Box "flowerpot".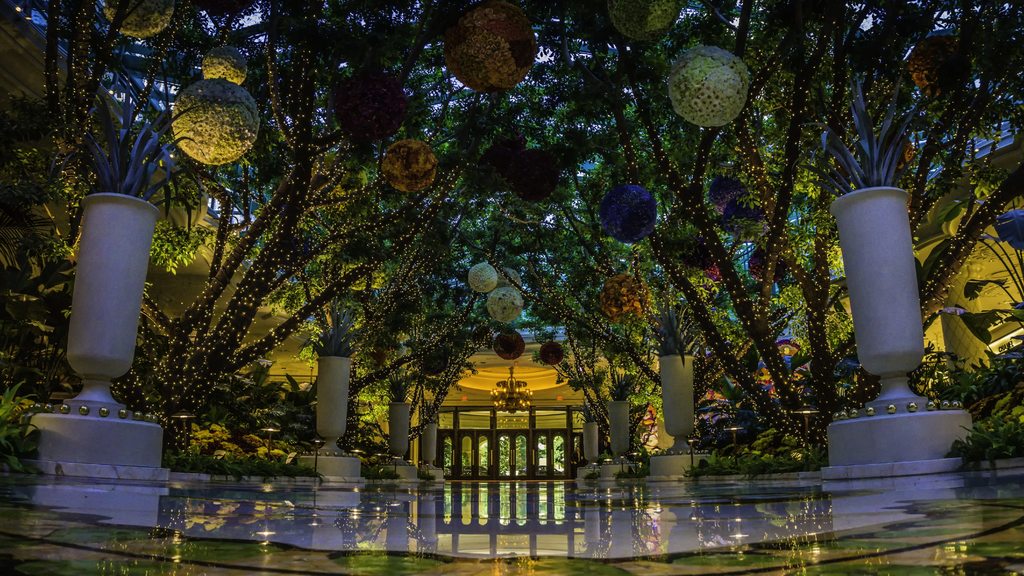
box=[583, 424, 600, 467].
